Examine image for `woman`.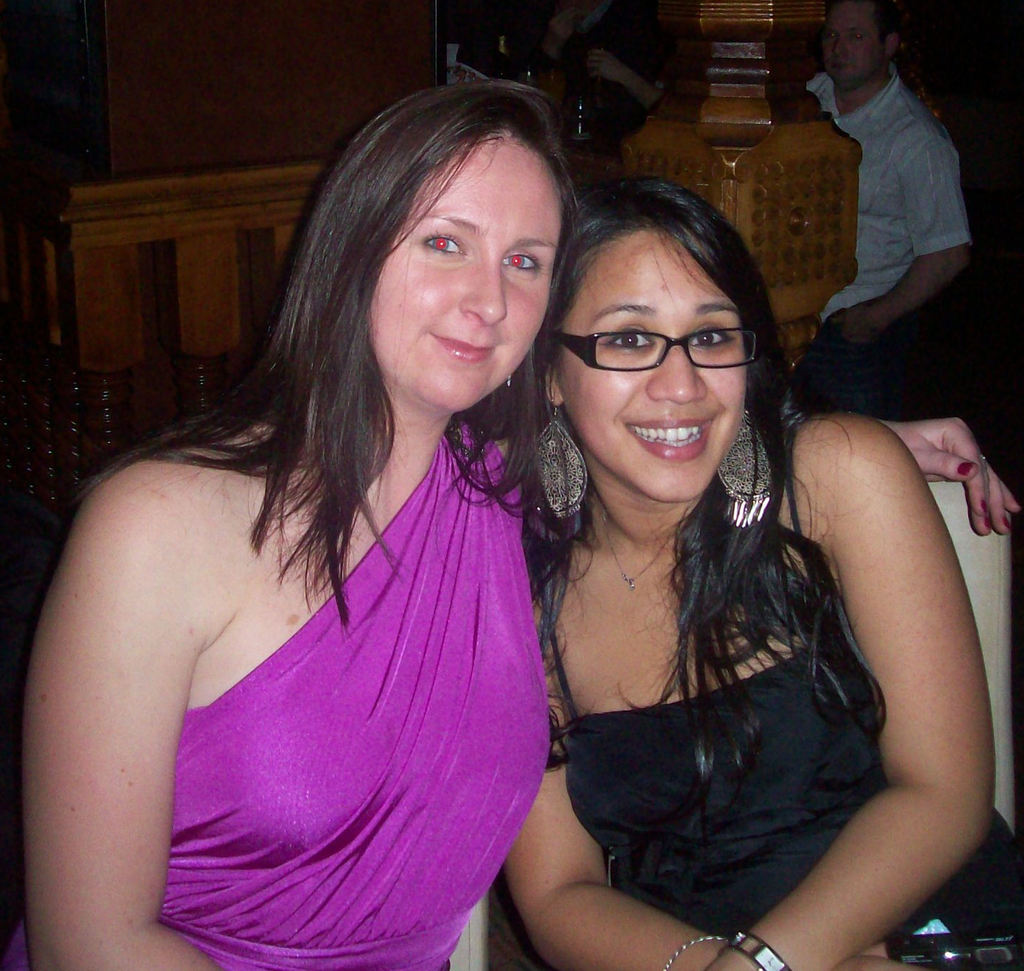
Examination result: <region>498, 175, 1023, 970</region>.
